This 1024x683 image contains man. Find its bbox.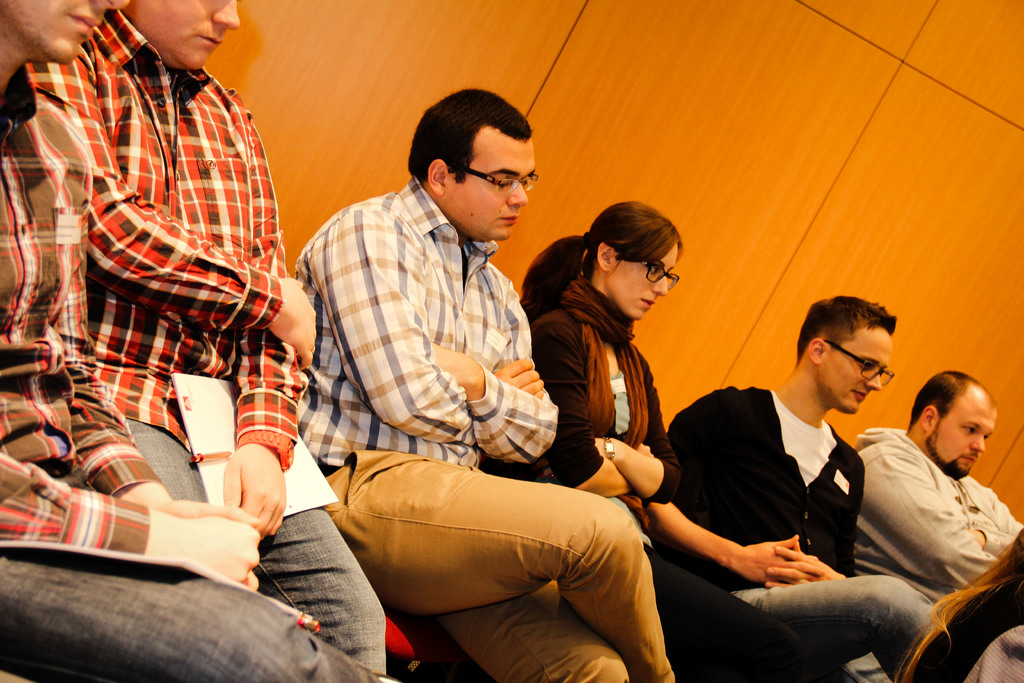
[left=856, top=368, right=1023, bottom=608].
